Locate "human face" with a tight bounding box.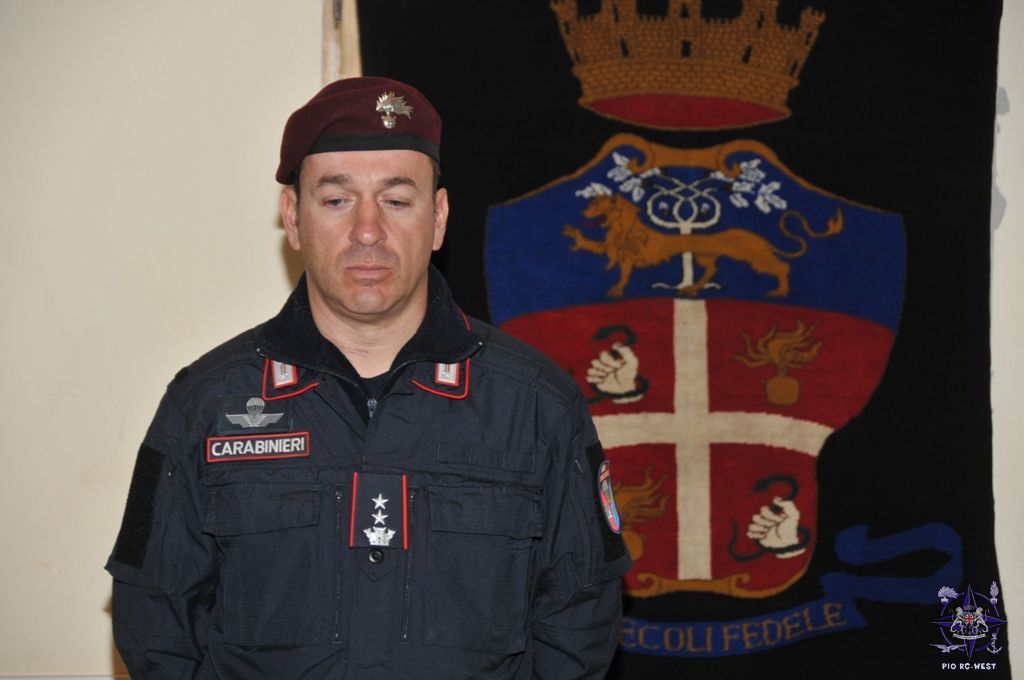
[301,153,440,313].
